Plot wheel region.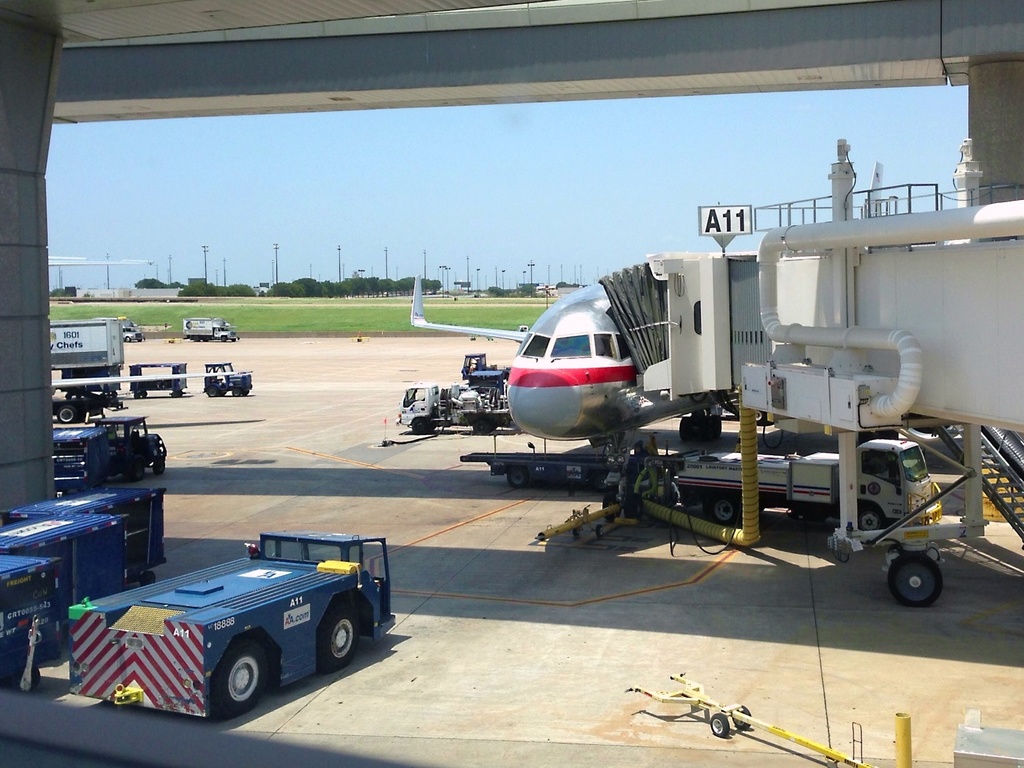
Plotted at bbox(408, 414, 430, 437).
